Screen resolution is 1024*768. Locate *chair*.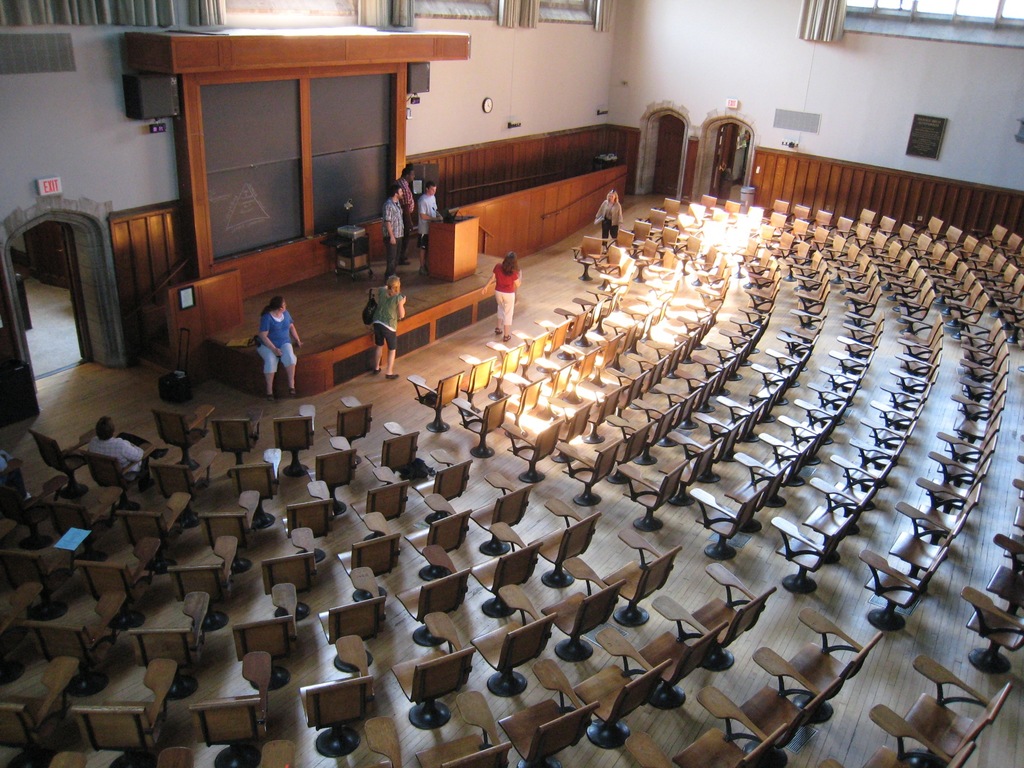
bbox=(687, 563, 779, 673).
